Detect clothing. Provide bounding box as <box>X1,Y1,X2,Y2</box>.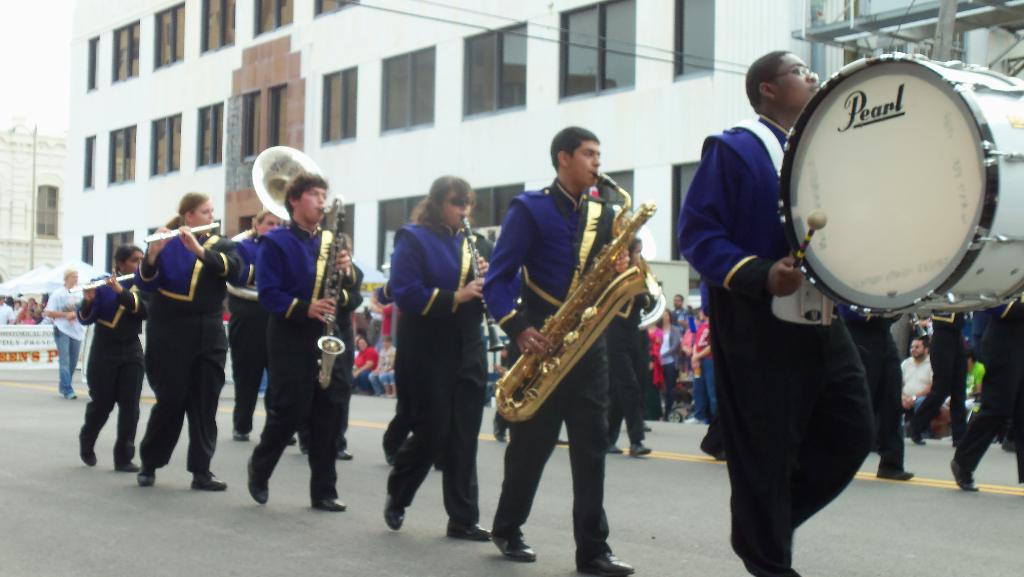
<box>608,289,657,434</box>.
